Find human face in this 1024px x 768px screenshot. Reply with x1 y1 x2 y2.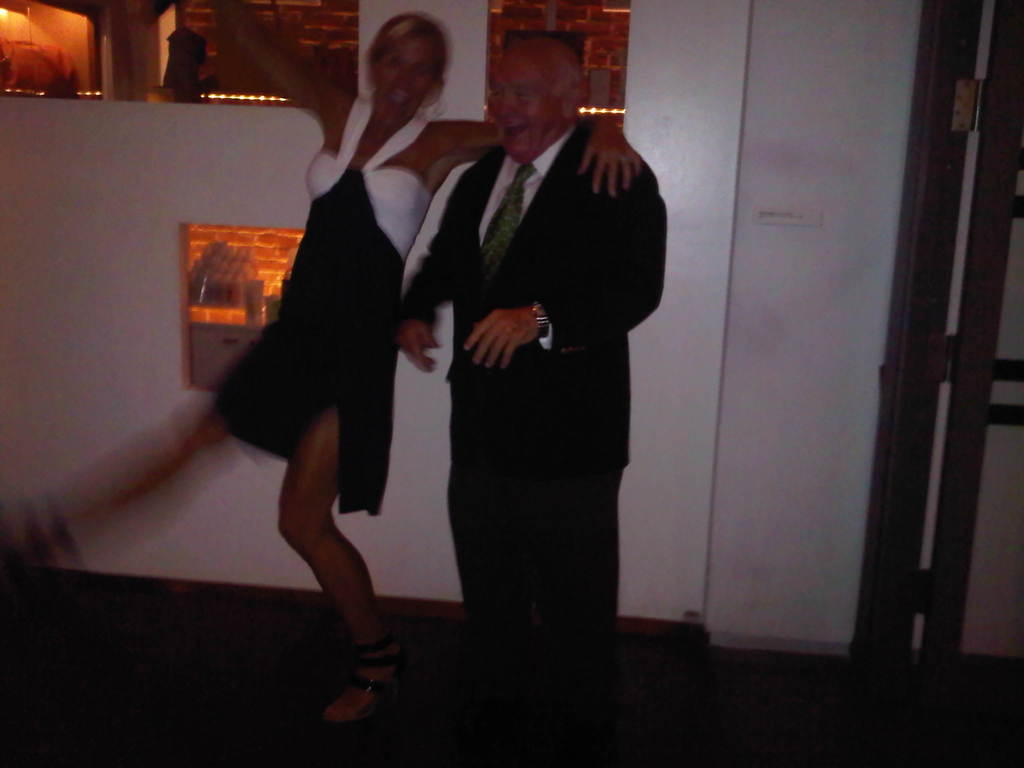
372 44 431 109.
